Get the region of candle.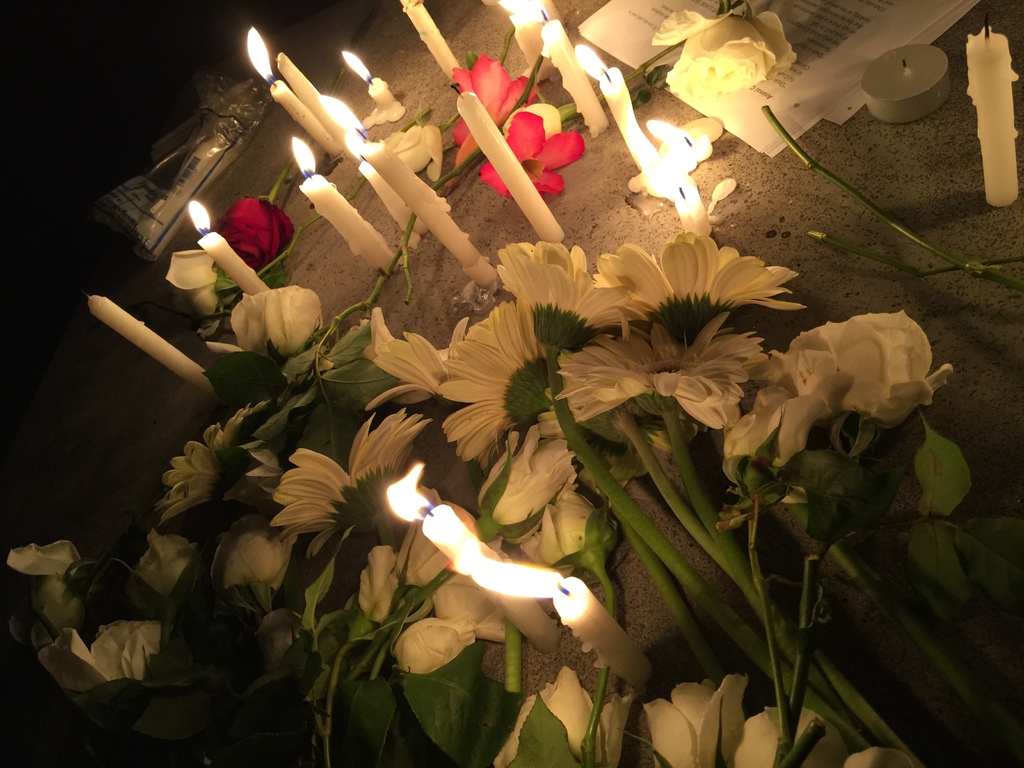
box(385, 461, 559, 654).
